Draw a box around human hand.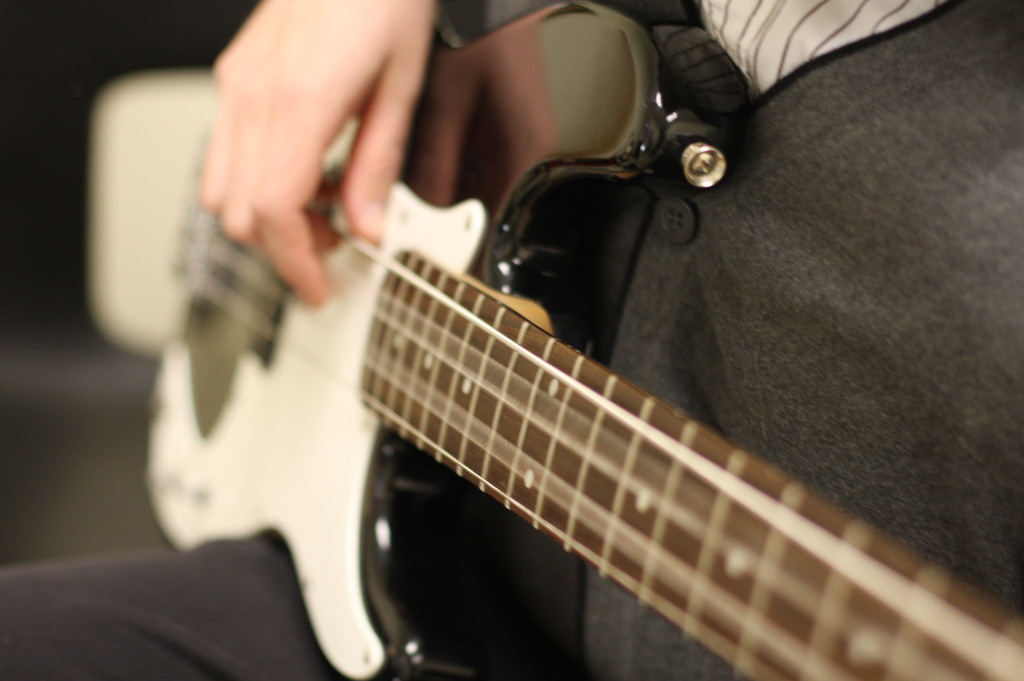
[left=207, top=0, right=438, bottom=308].
